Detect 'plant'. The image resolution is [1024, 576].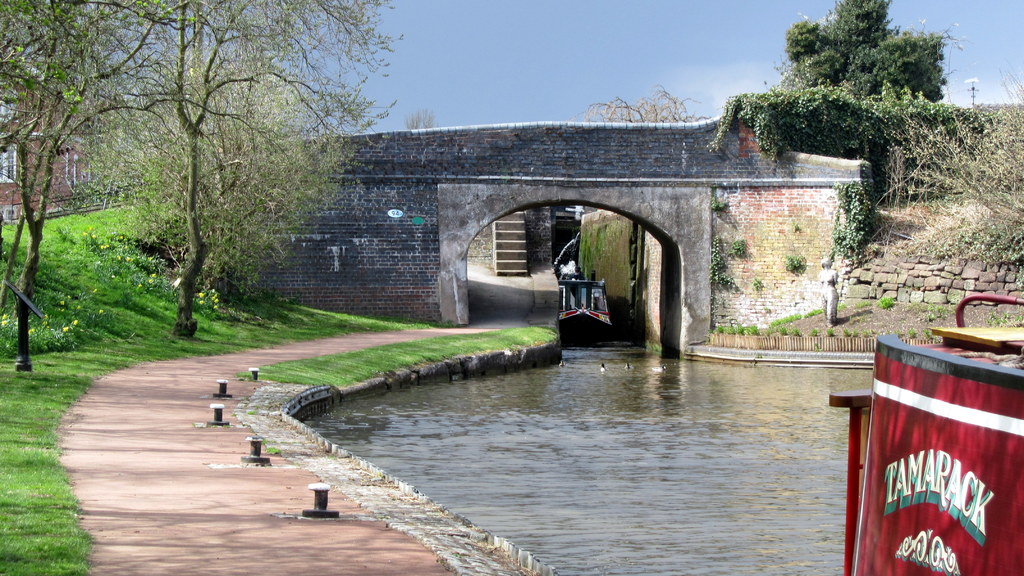
<box>785,251,808,269</box>.
